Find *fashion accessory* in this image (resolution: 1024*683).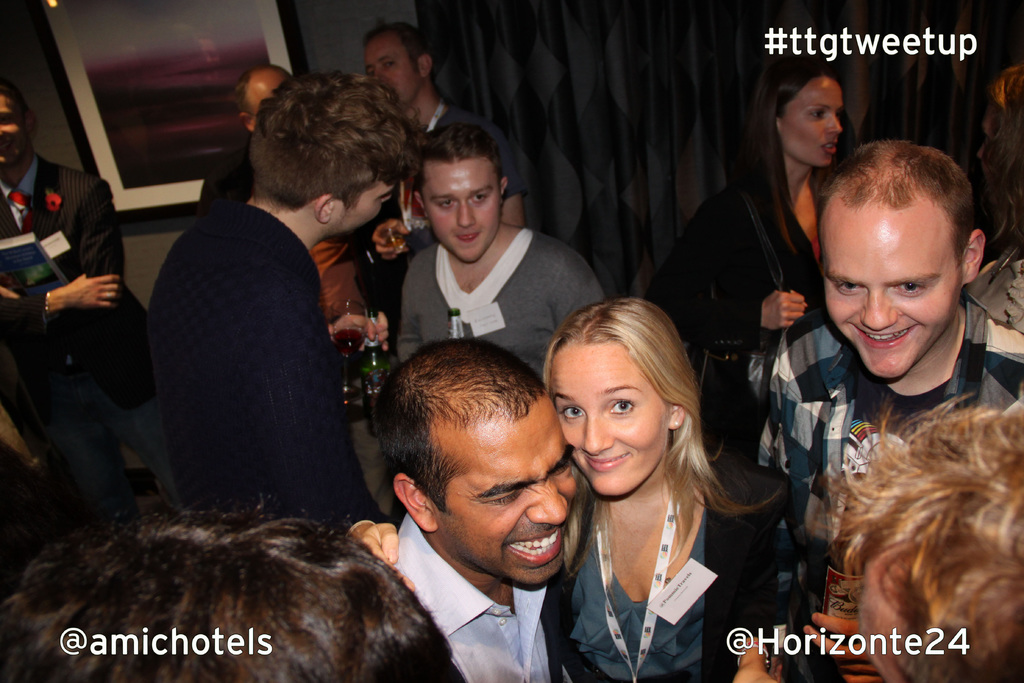
<region>102, 292, 113, 304</region>.
